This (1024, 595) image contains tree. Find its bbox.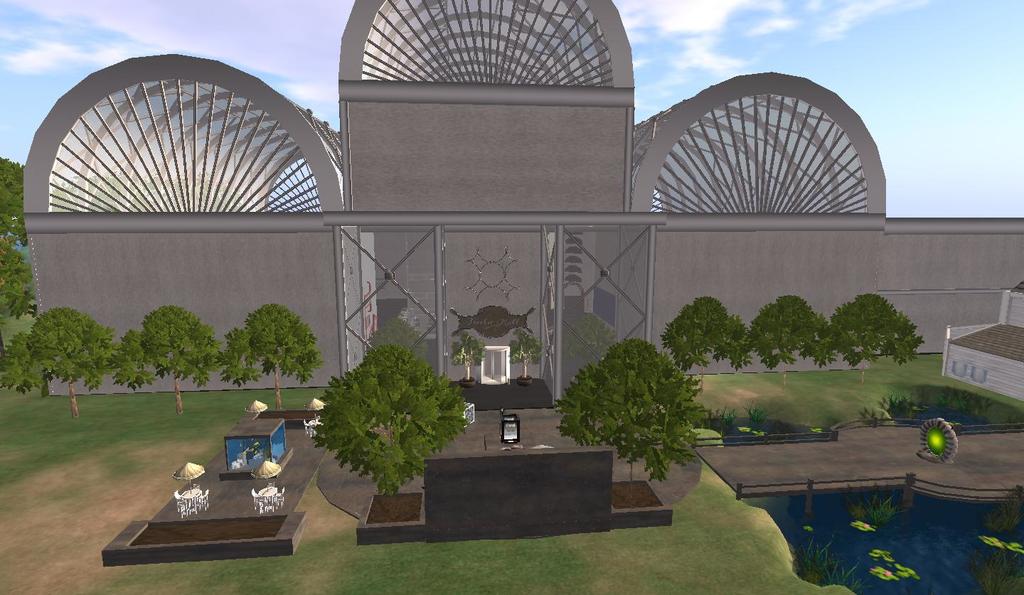
113,300,223,419.
